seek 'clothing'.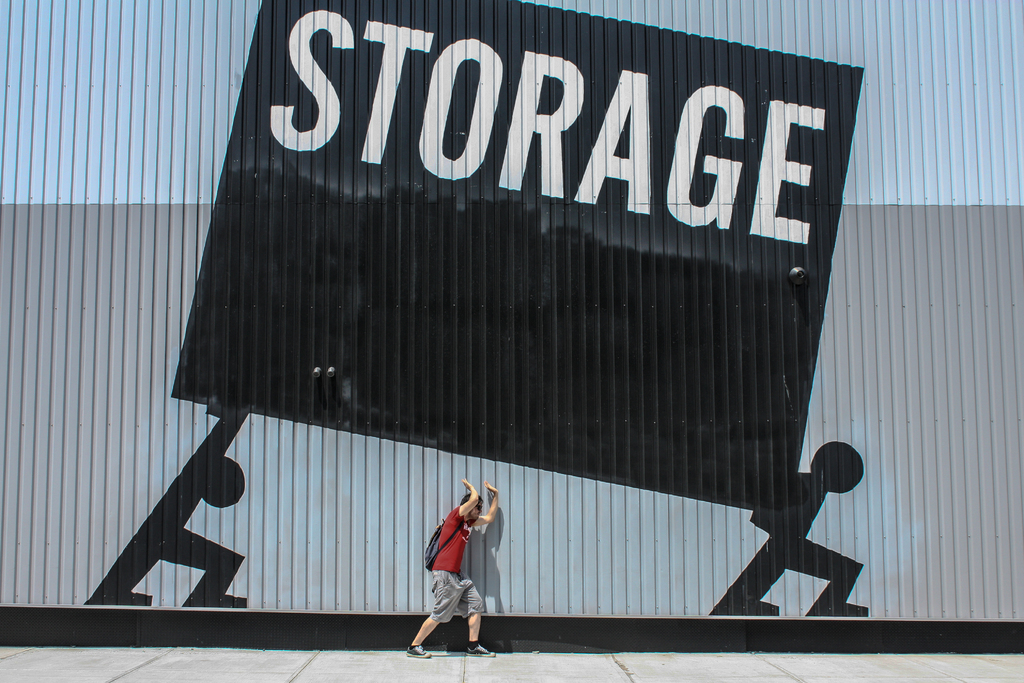
select_region(433, 507, 486, 627).
